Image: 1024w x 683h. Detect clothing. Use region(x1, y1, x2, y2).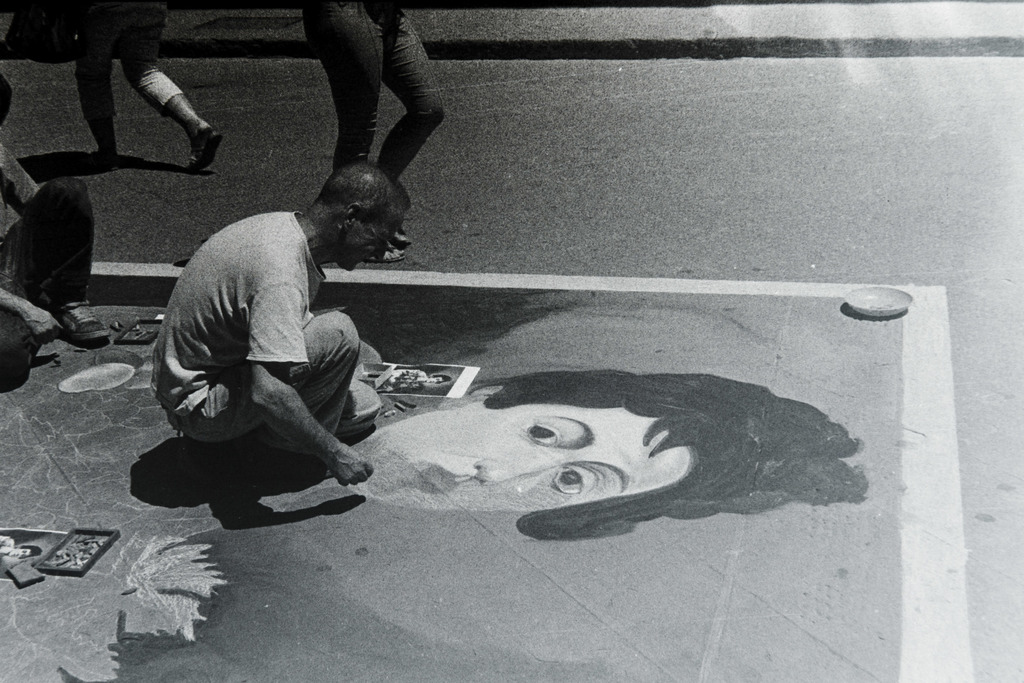
region(0, 133, 97, 389).
